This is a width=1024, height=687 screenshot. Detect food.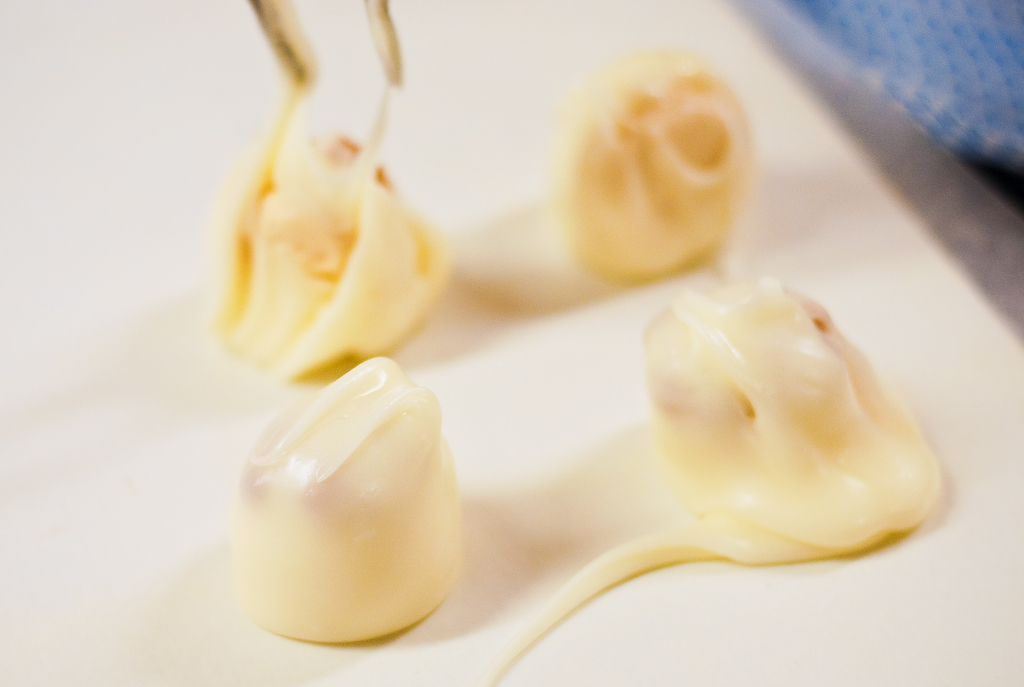
[left=480, top=284, right=944, bottom=686].
